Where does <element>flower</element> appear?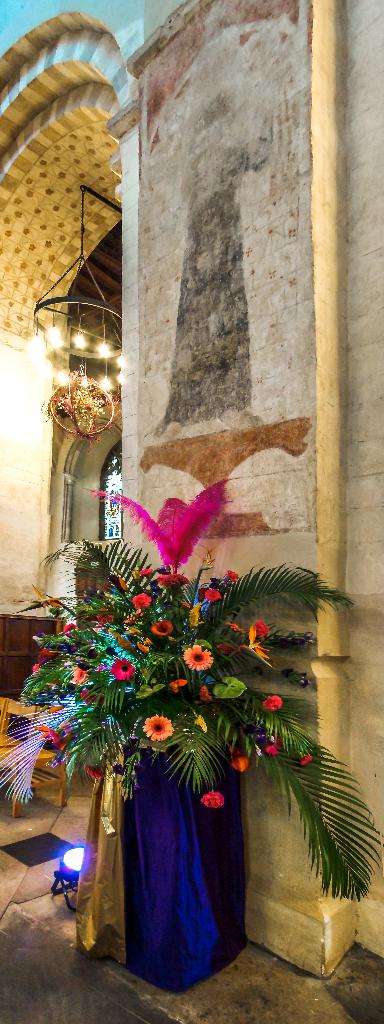
Appears at BBox(133, 591, 156, 609).
